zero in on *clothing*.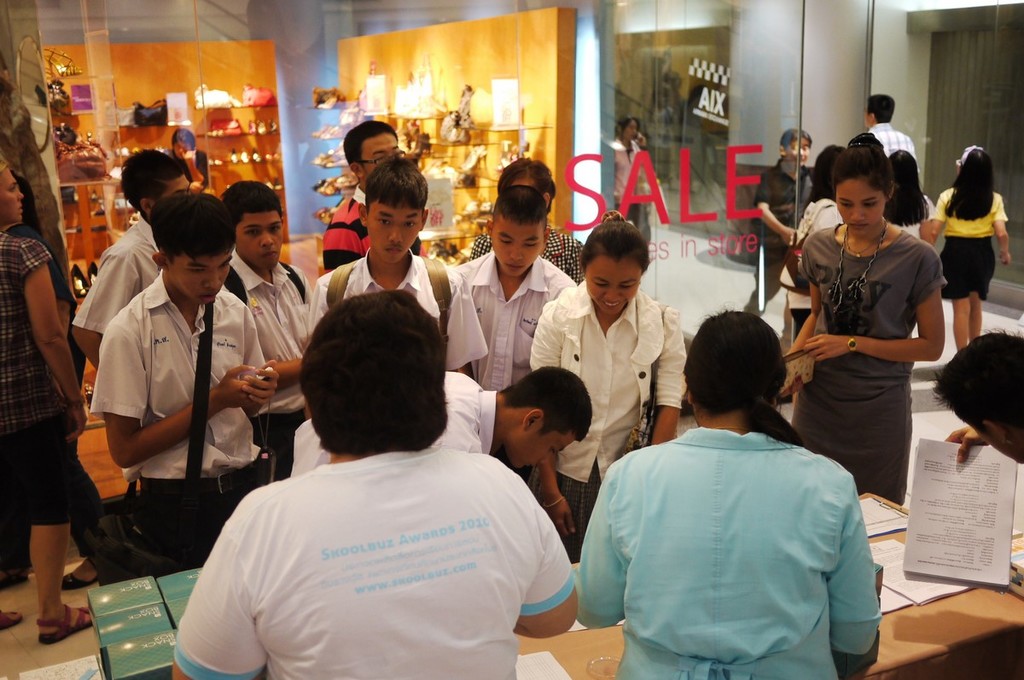
Zeroed in: <region>764, 166, 833, 317</region>.
